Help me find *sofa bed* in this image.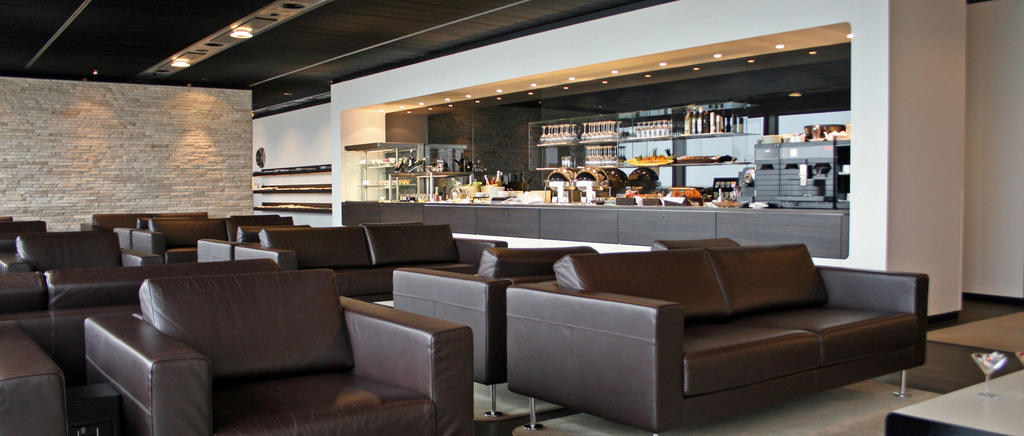
Found it: bbox(506, 238, 932, 435).
